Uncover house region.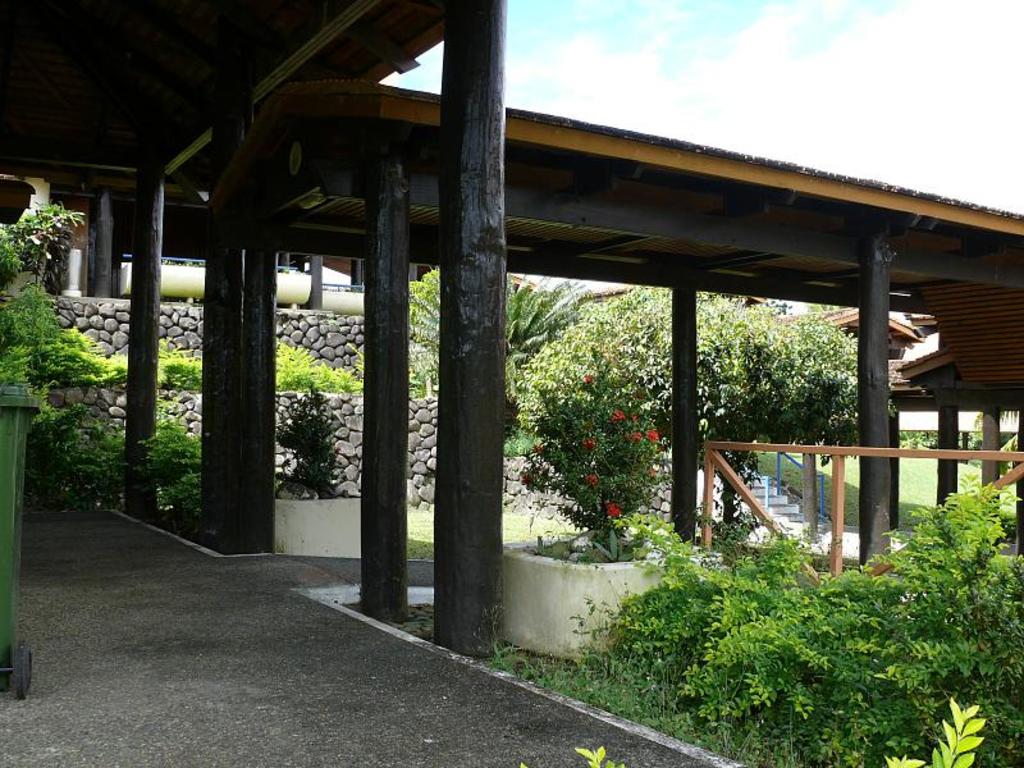
Uncovered: crop(73, 37, 1021, 639).
